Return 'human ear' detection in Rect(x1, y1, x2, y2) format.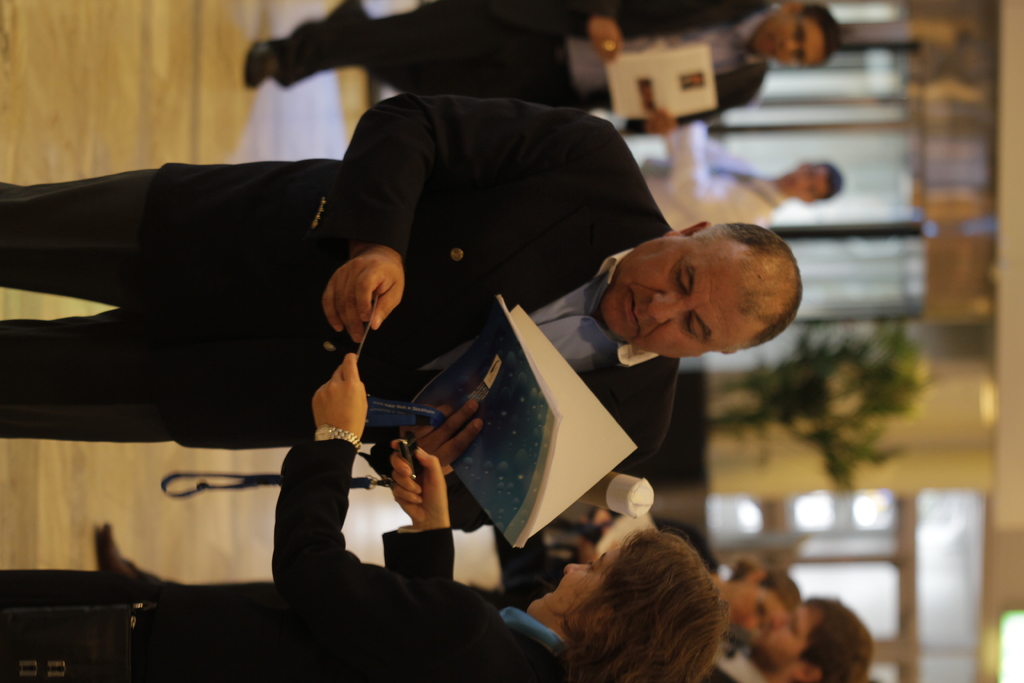
Rect(593, 598, 611, 631).
